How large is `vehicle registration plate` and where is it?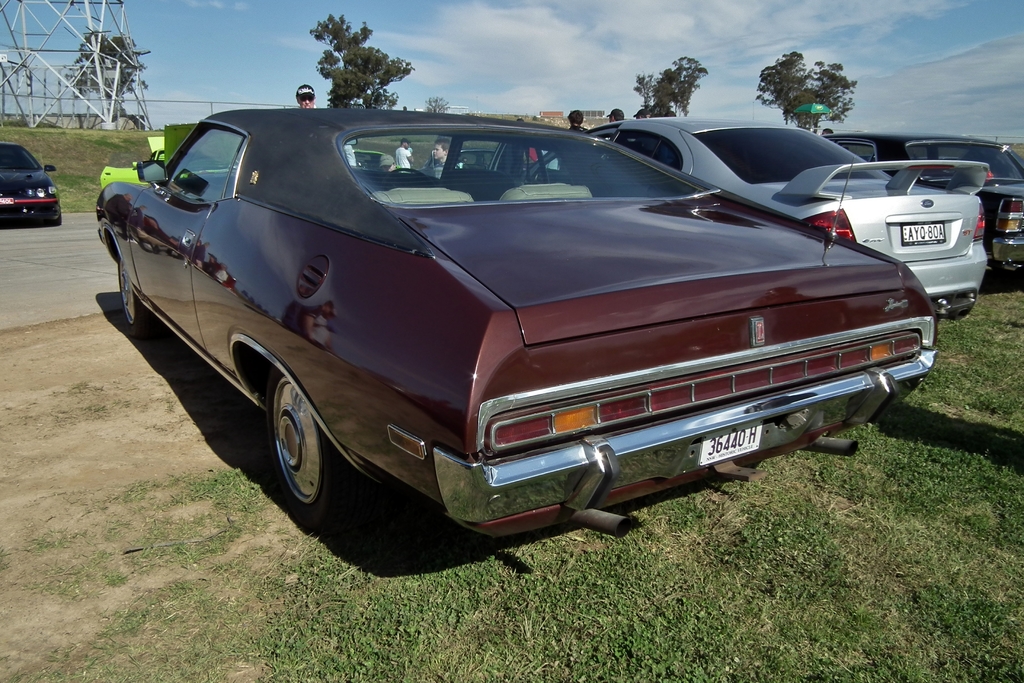
Bounding box: box(0, 197, 12, 205).
